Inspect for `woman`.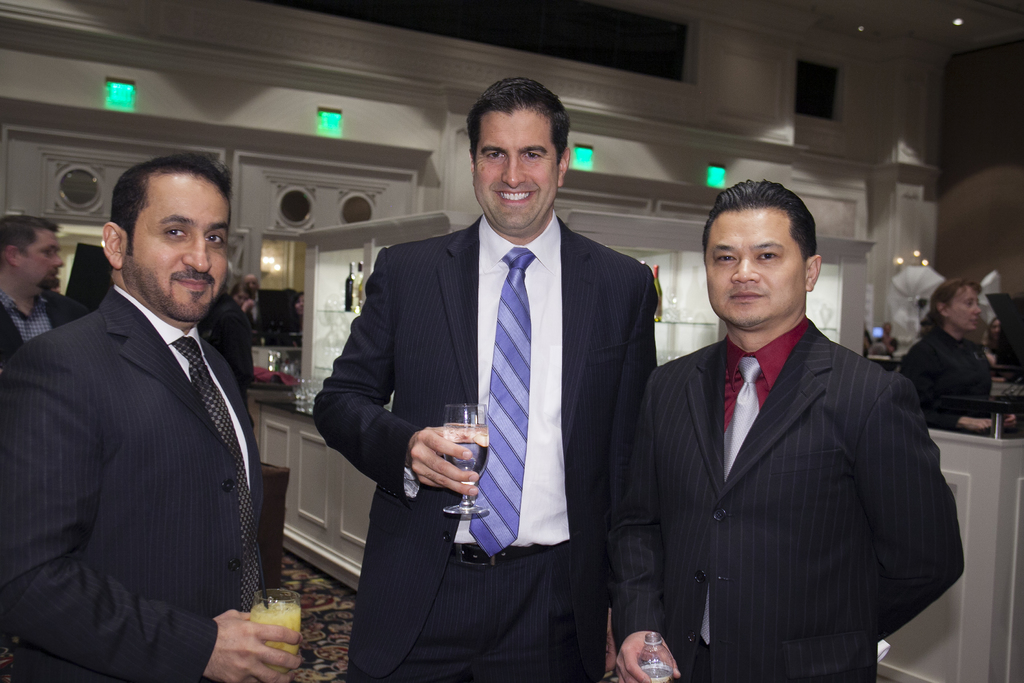
Inspection: detection(235, 273, 262, 331).
